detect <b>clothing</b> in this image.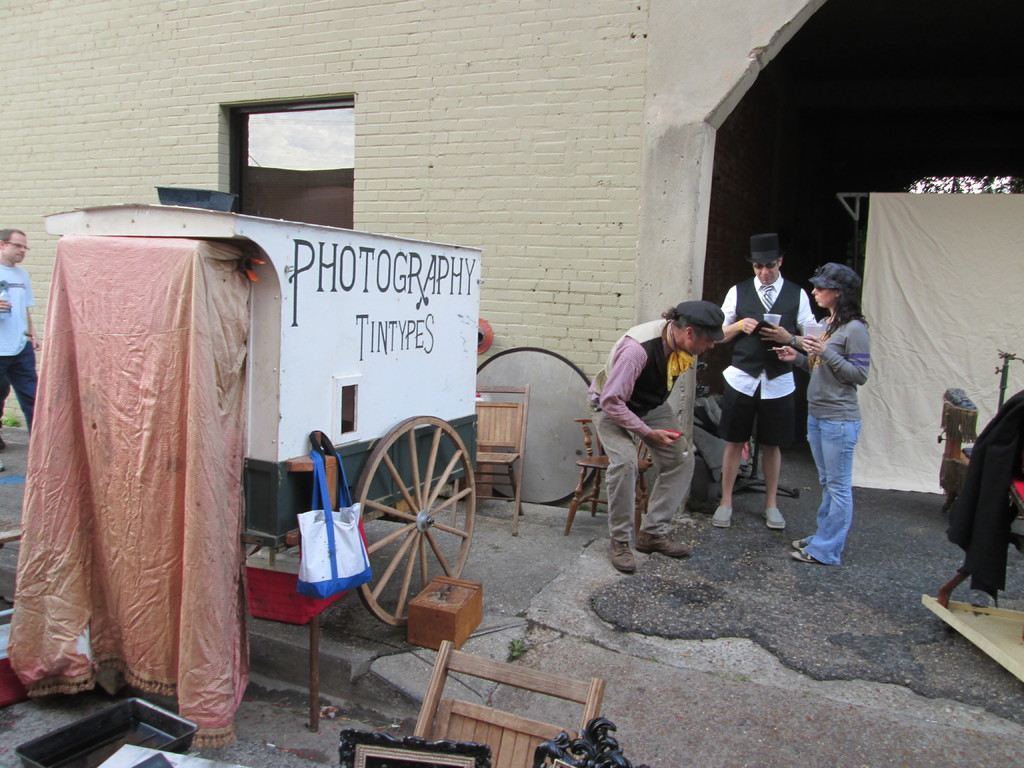
Detection: 4/236/253/750.
